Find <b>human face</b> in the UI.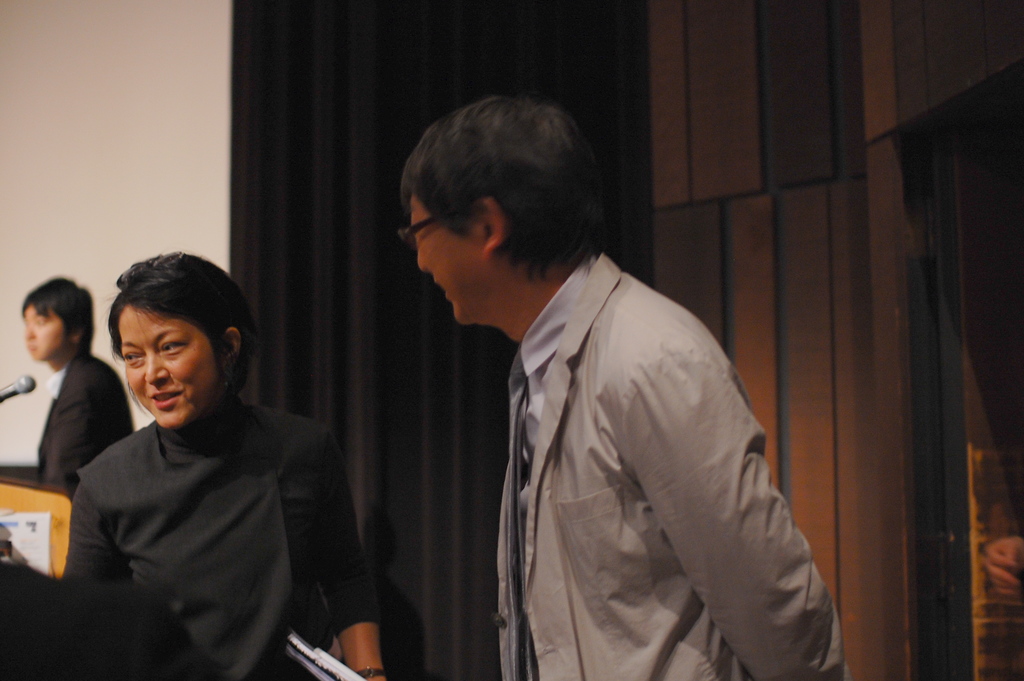
UI element at [left=113, top=297, right=216, bottom=429].
